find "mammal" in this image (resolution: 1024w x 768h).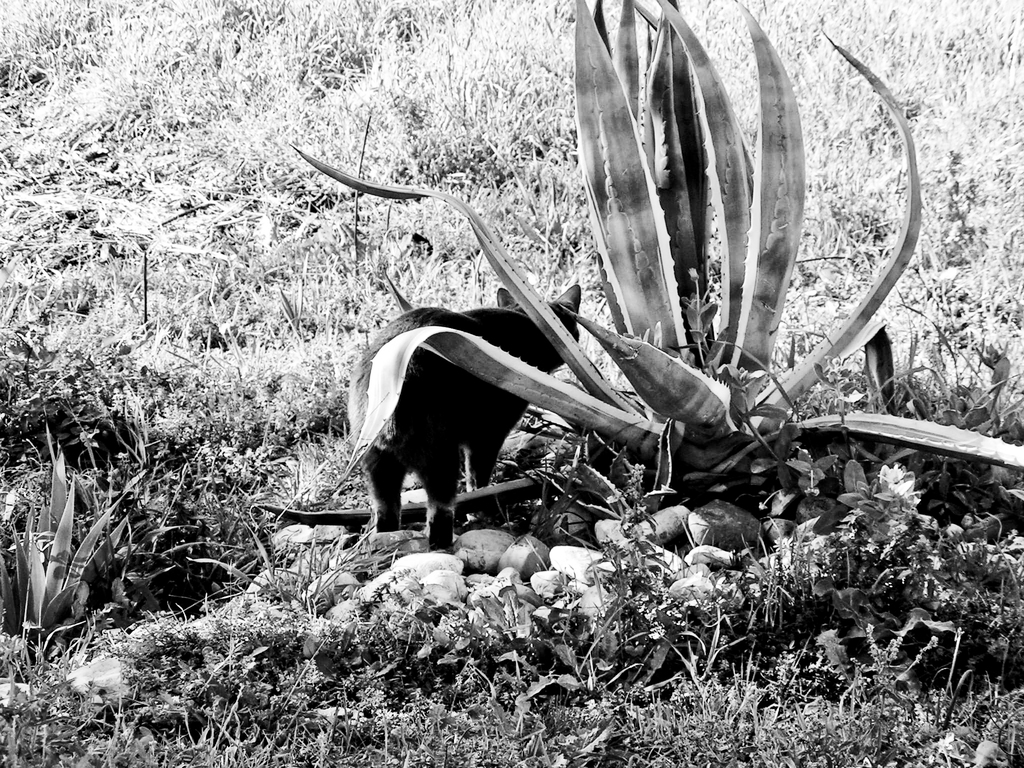
region(338, 288, 584, 557).
